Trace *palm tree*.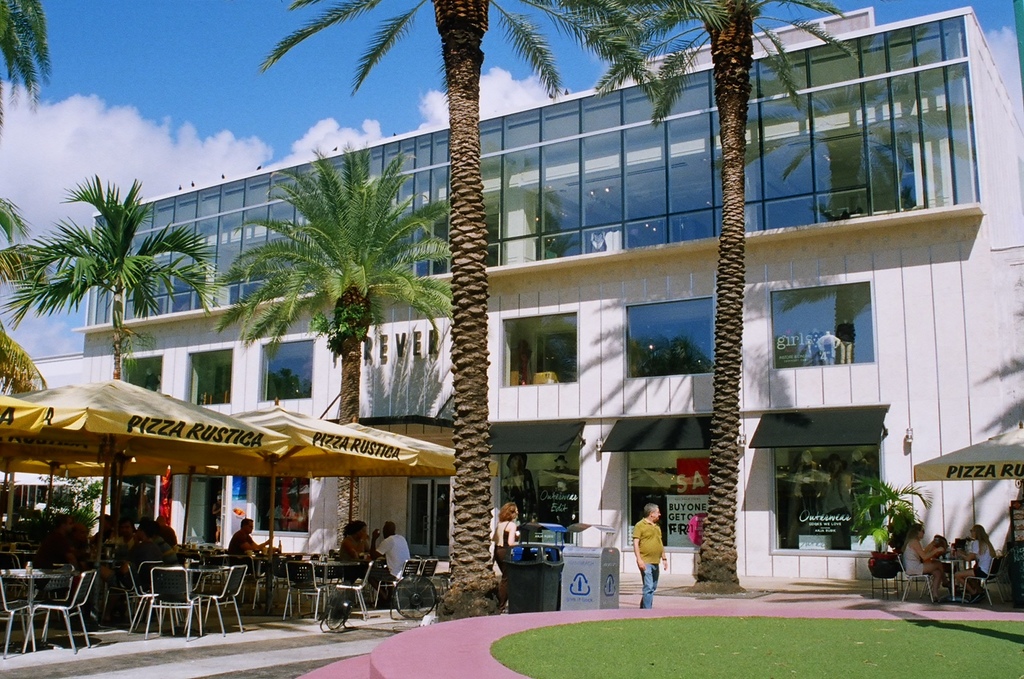
Traced to [0,189,36,246].
